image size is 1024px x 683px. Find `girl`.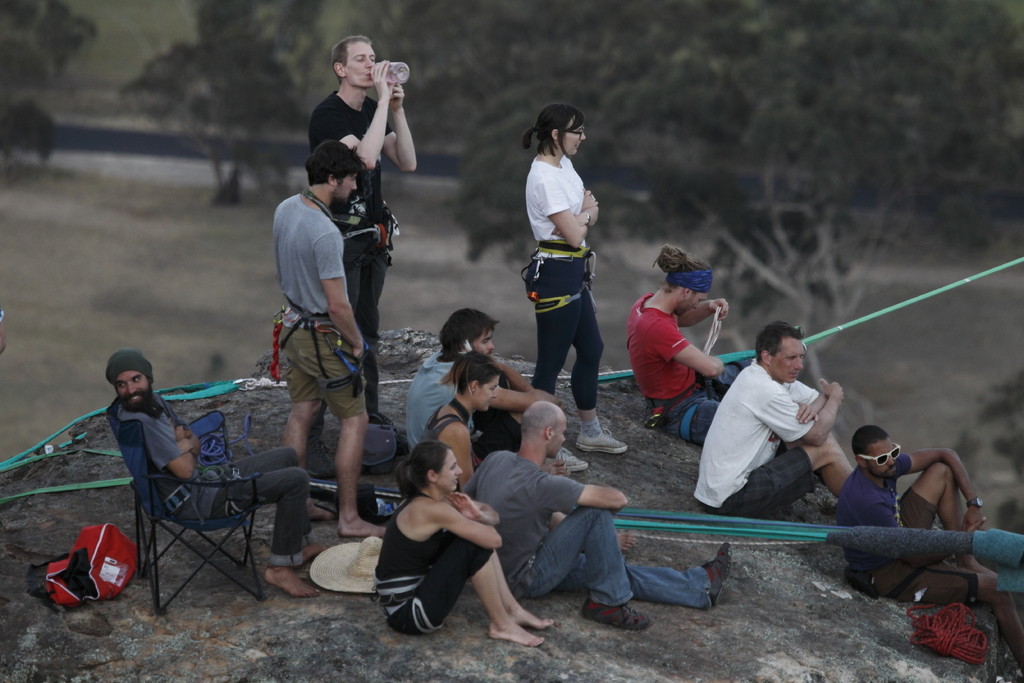
BBox(371, 441, 555, 647).
